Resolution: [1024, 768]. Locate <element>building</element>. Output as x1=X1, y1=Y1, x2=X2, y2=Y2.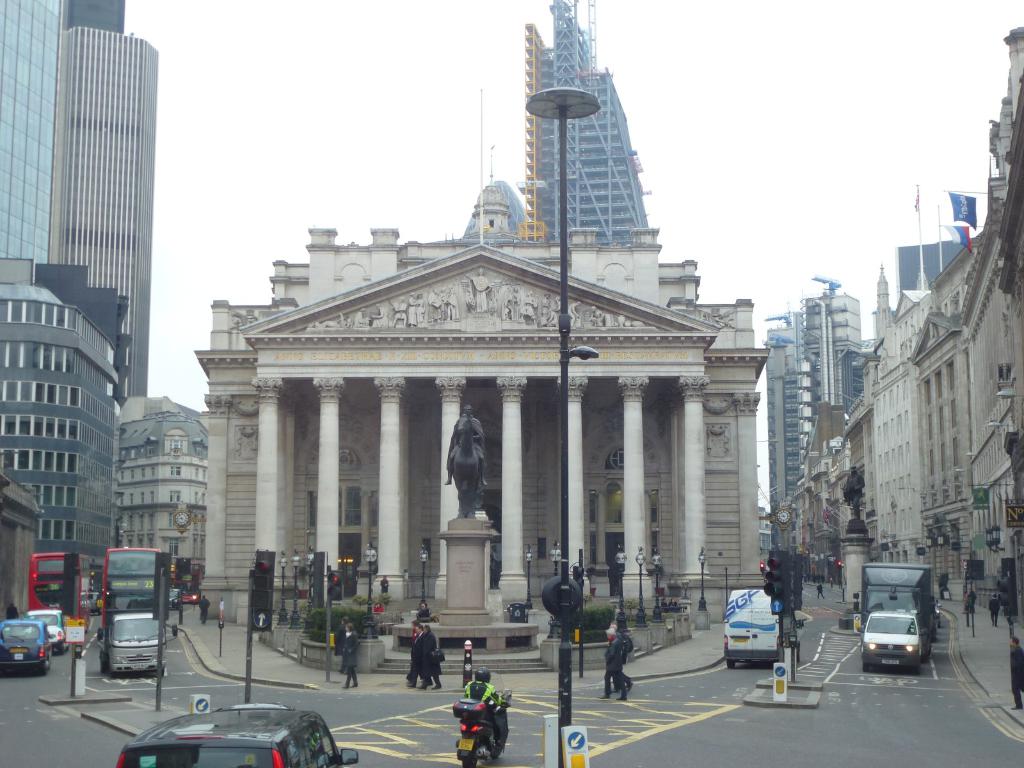
x1=202, y1=90, x2=771, y2=675.
